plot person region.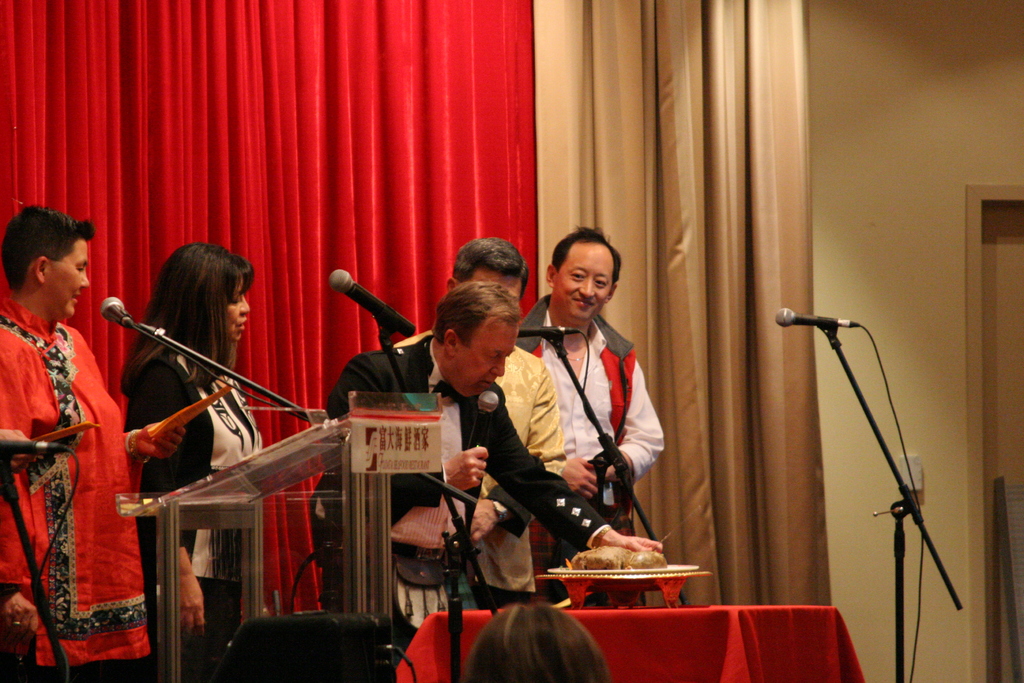
Plotted at crop(9, 191, 159, 663).
